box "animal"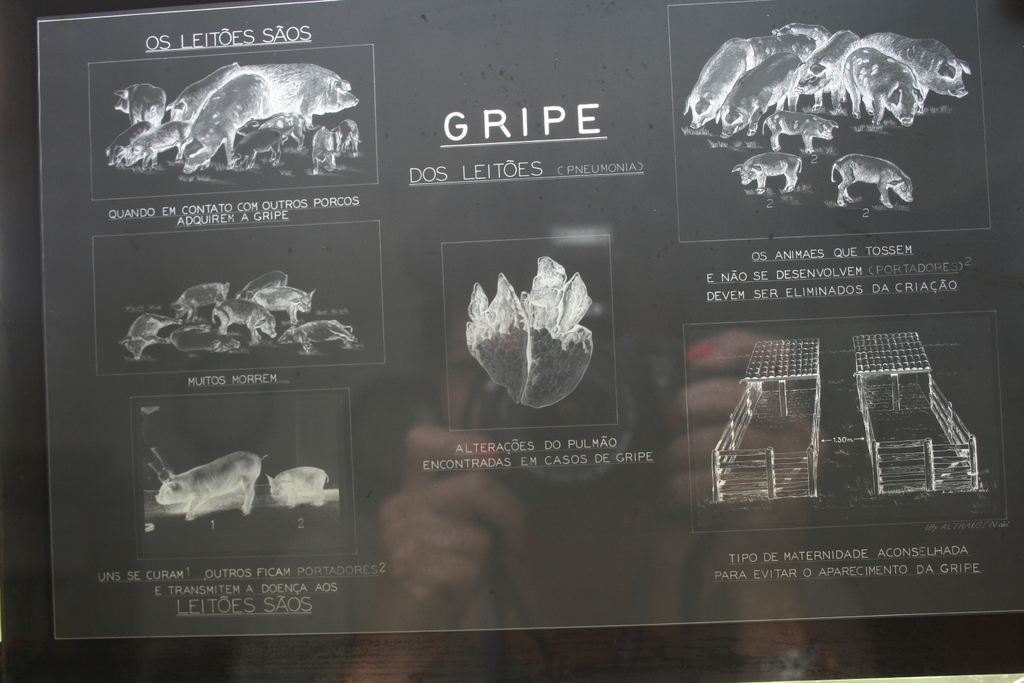
737, 154, 803, 193
